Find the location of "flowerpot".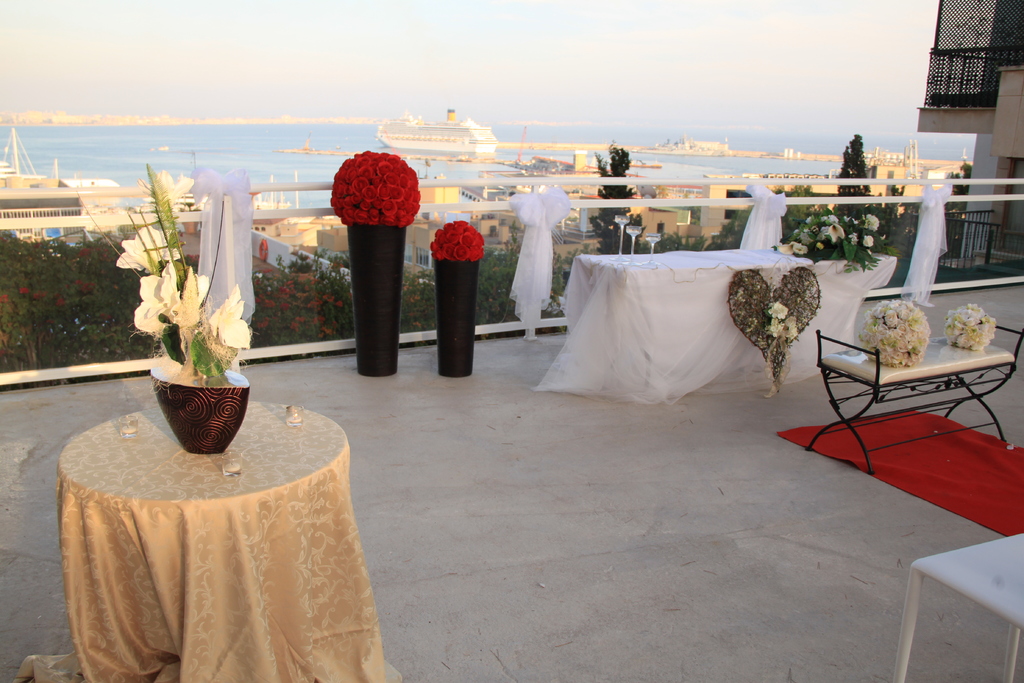
Location: 147, 357, 237, 441.
